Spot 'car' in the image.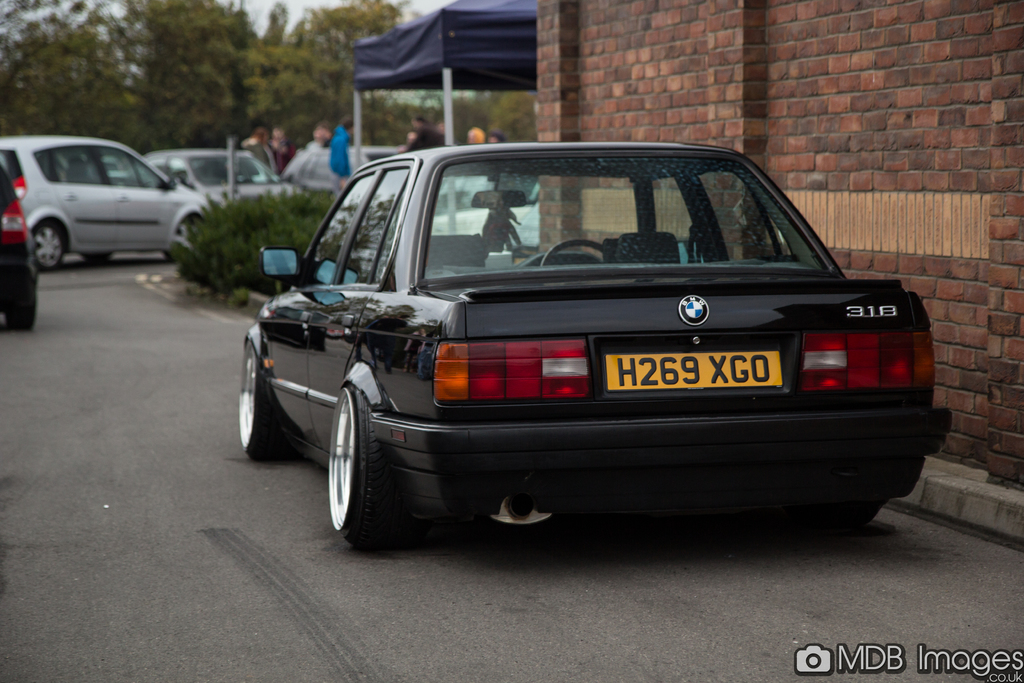
'car' found at 230,140,950,548.
